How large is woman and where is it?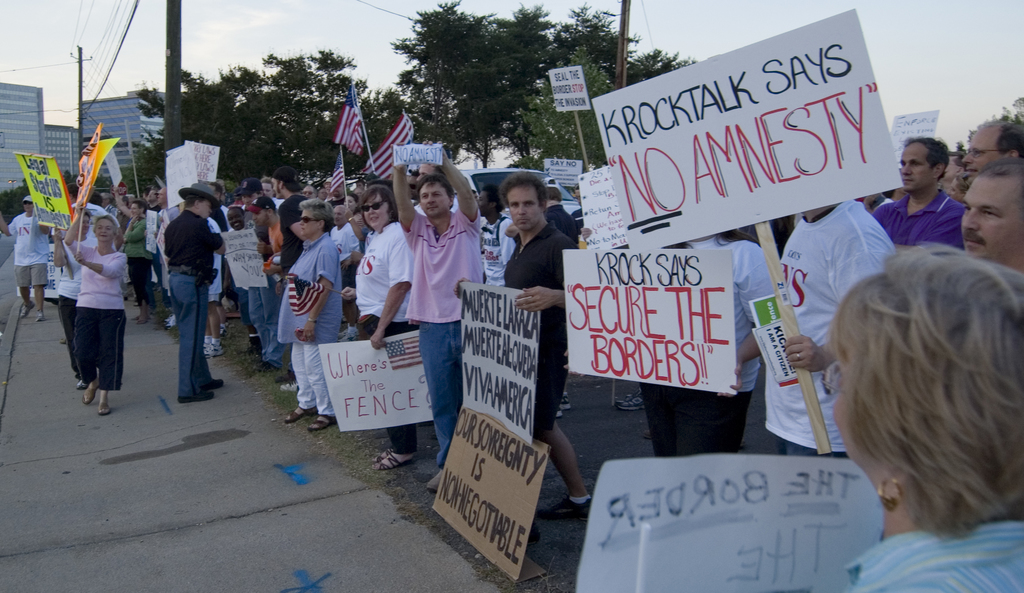
Bounding box: {"left": 943, "top": 171, "right": 979, "bottom": 200}.
